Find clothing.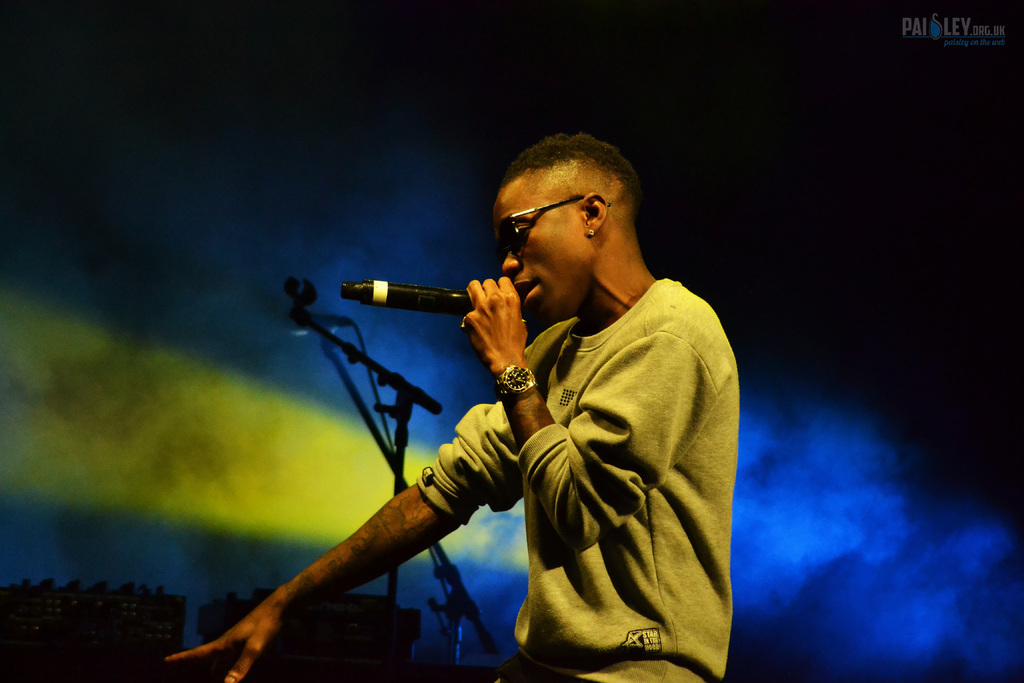
[x1=408, y1=233, x2=747, y2=662].
